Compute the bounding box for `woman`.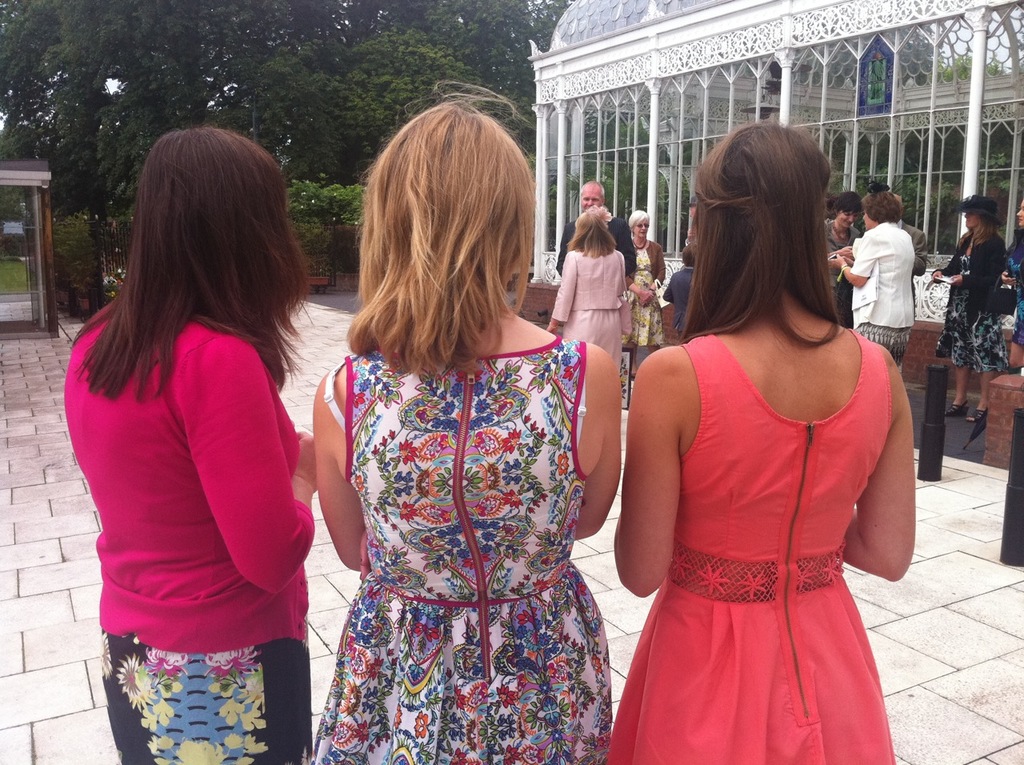
region(303, 81, 623, 764).
